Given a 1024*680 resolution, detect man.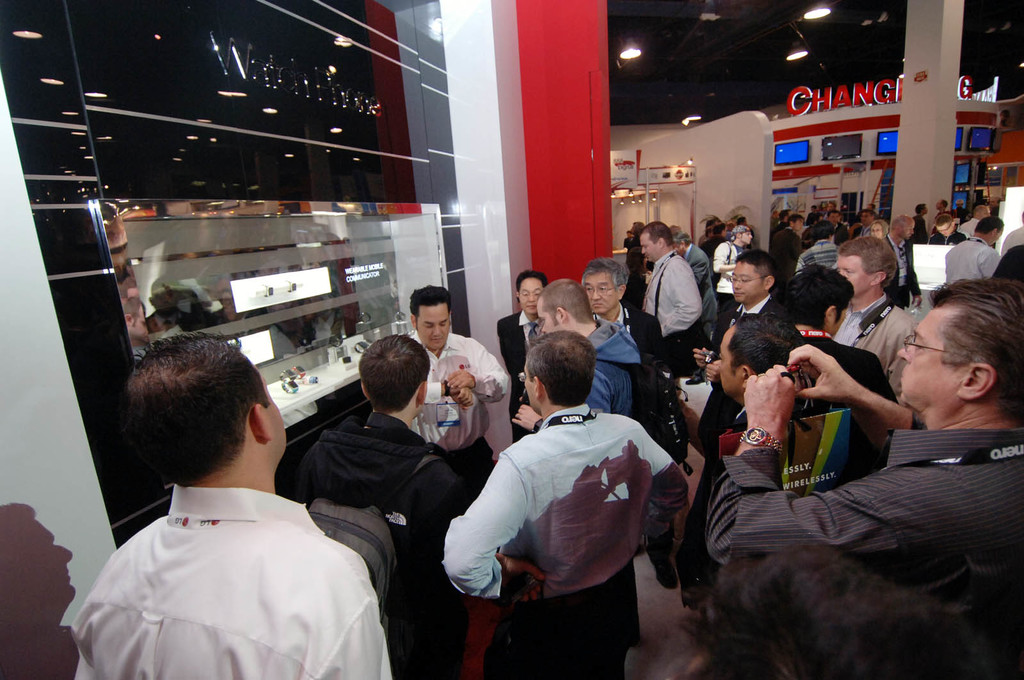
[x1=578, y1=257, x2=680, y2=583].
